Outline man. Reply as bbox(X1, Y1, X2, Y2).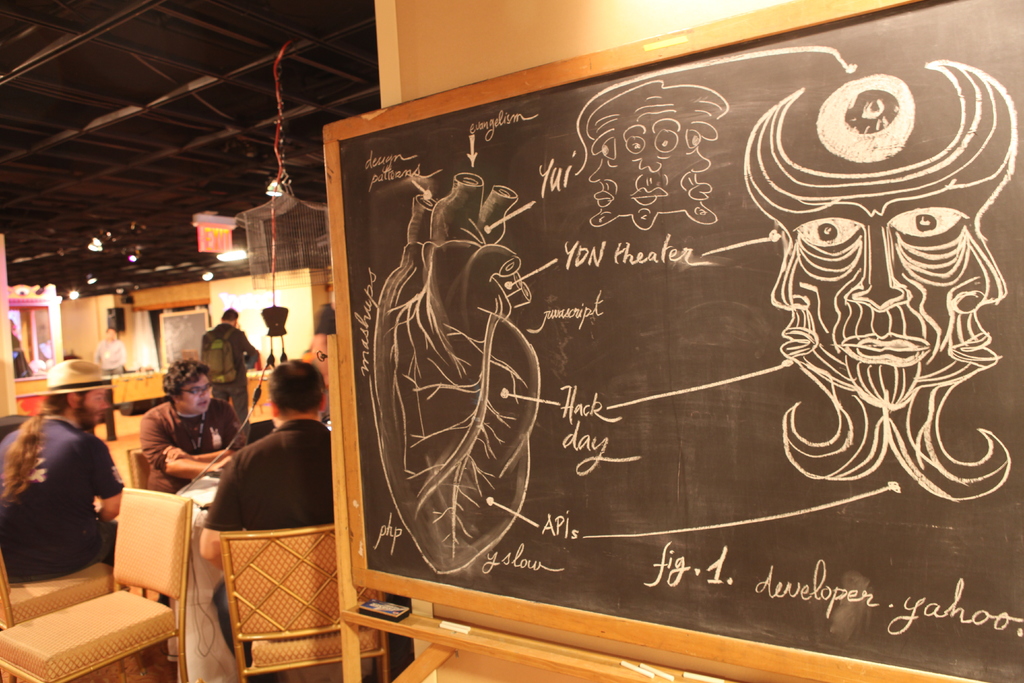
bbox(0, 359, 135, 580).
